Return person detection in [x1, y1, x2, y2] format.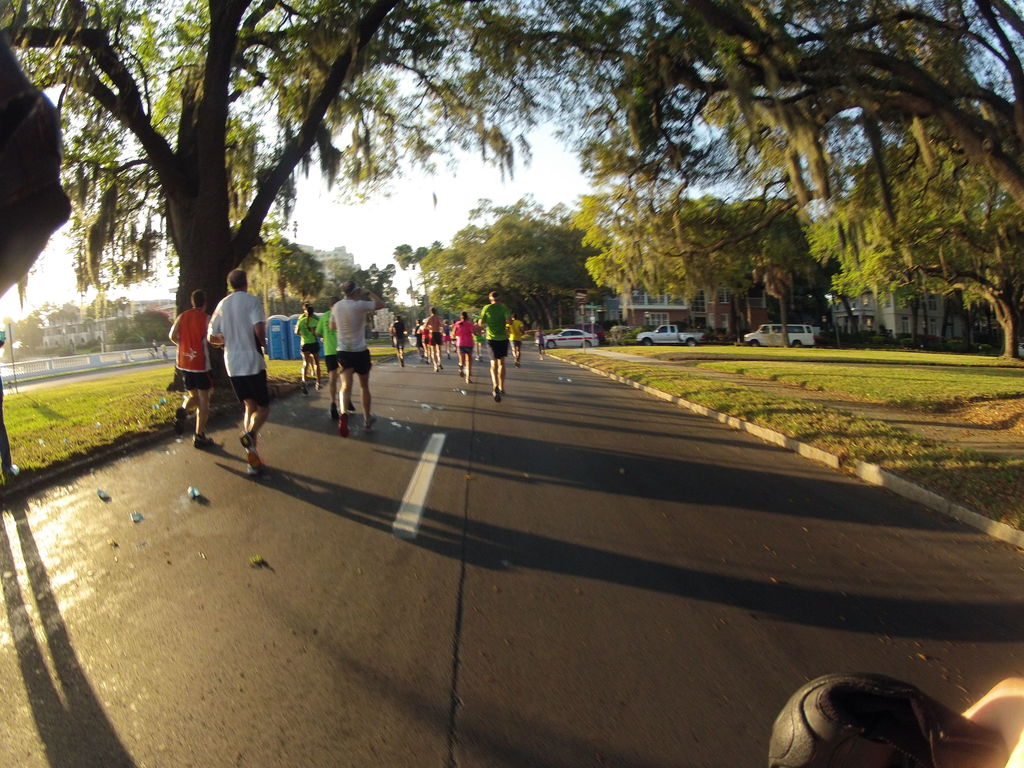
[207, 265, 276, 479].
